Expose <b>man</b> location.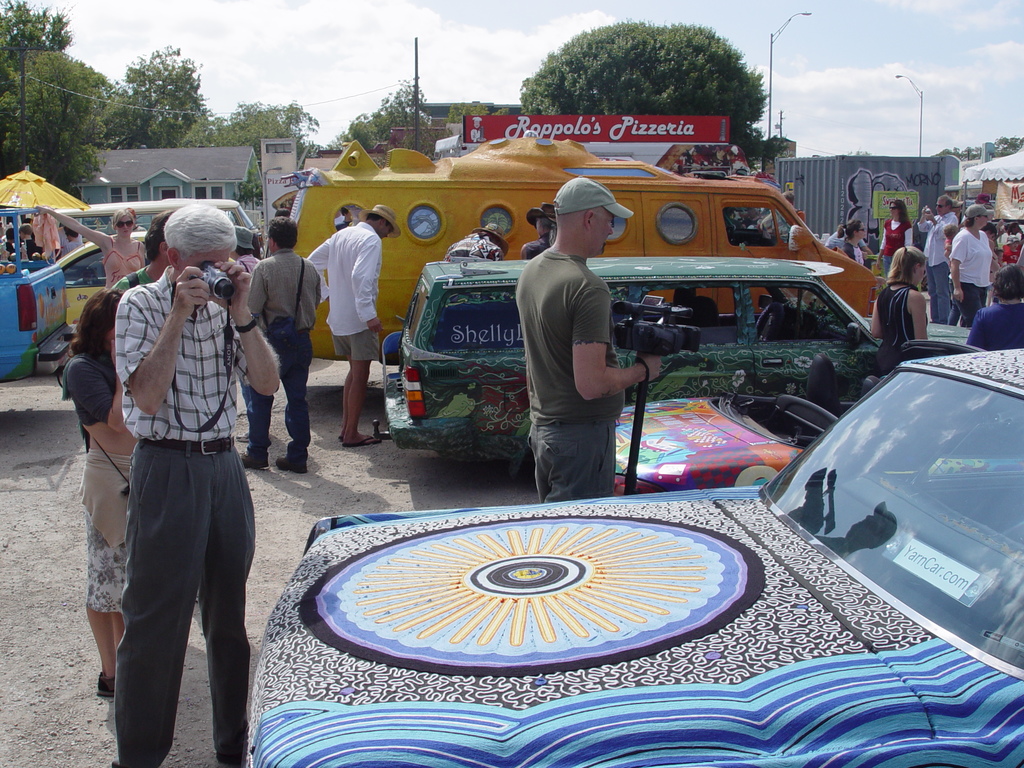
Exposed at 516/179/669/502.
